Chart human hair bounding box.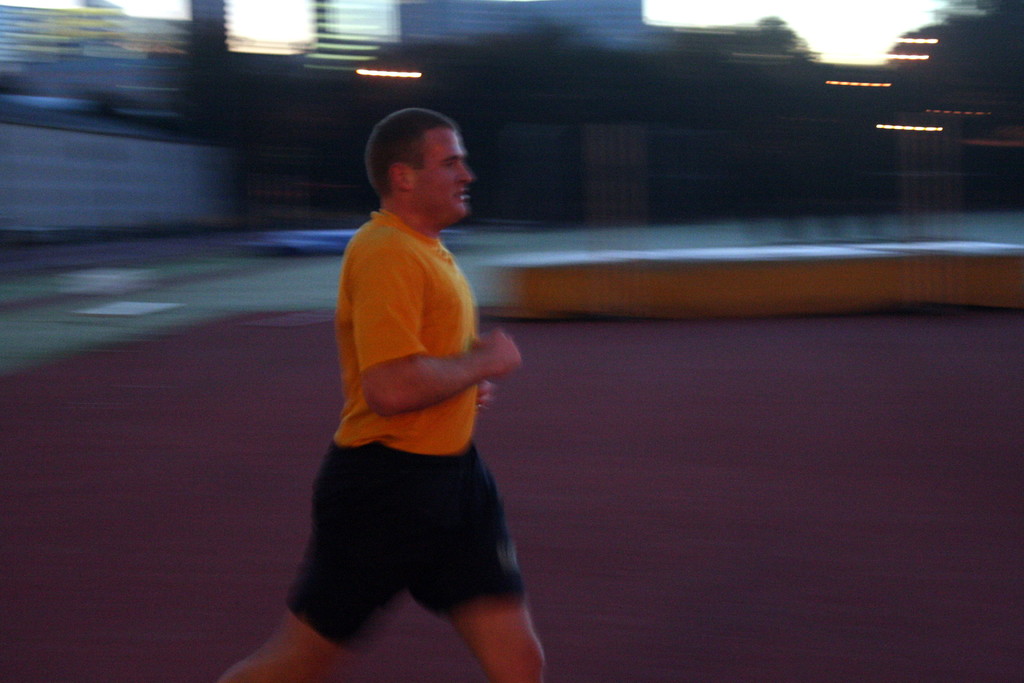
Charted: l=368, t=116, r=476, b=206.
